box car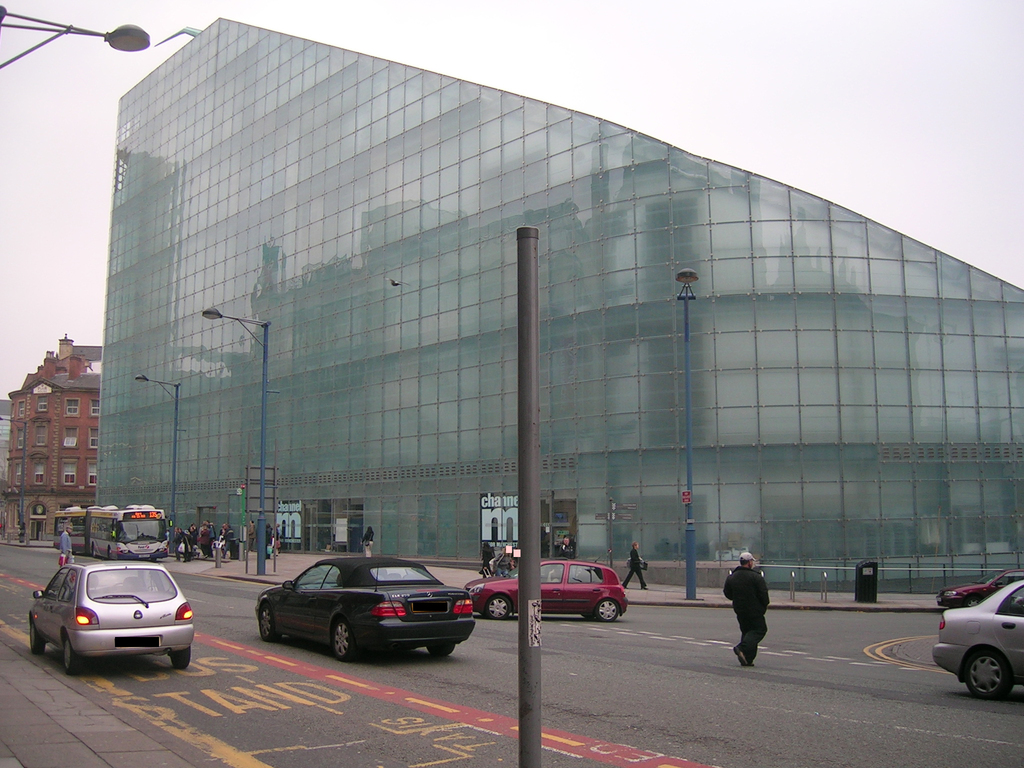
[252,550,479,662]
